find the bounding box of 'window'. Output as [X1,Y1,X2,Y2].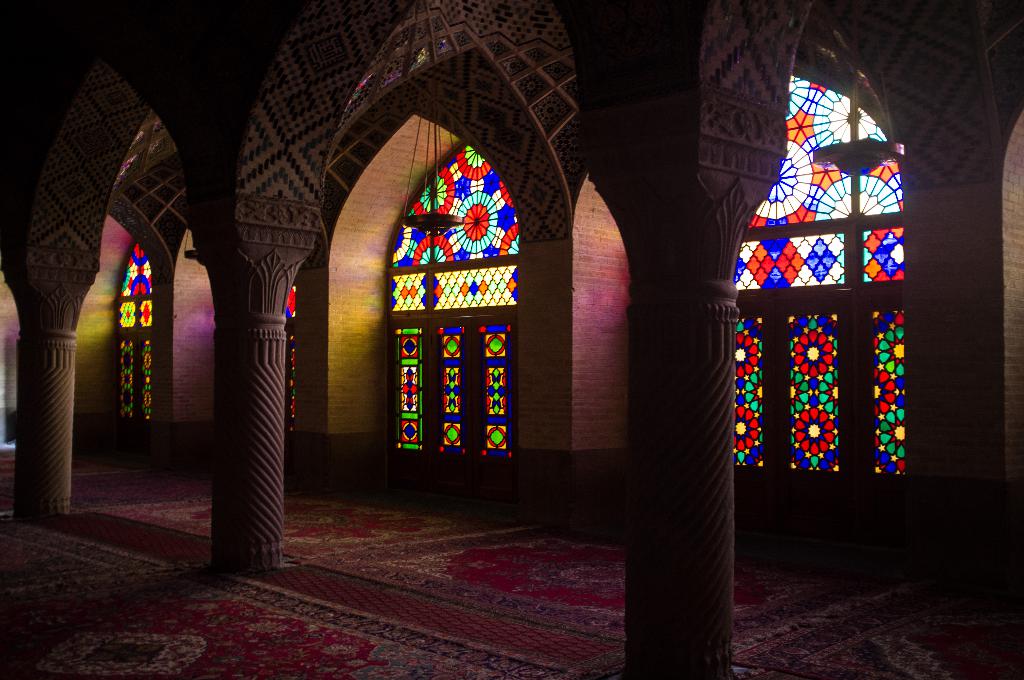
[390,143,514,464].
